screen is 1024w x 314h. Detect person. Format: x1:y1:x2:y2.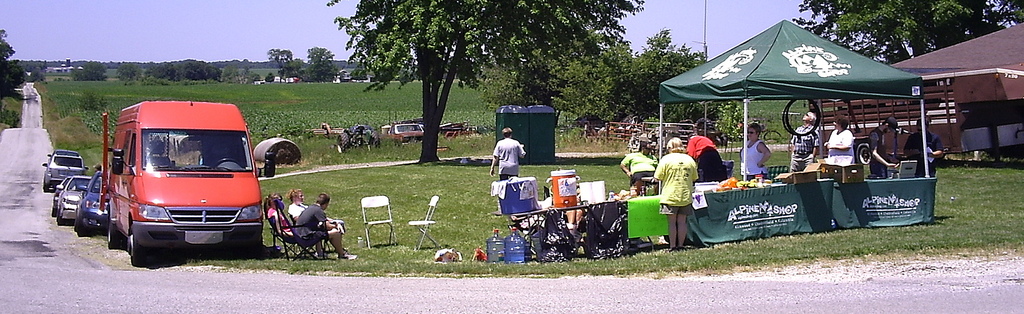
261:191:297:238.
